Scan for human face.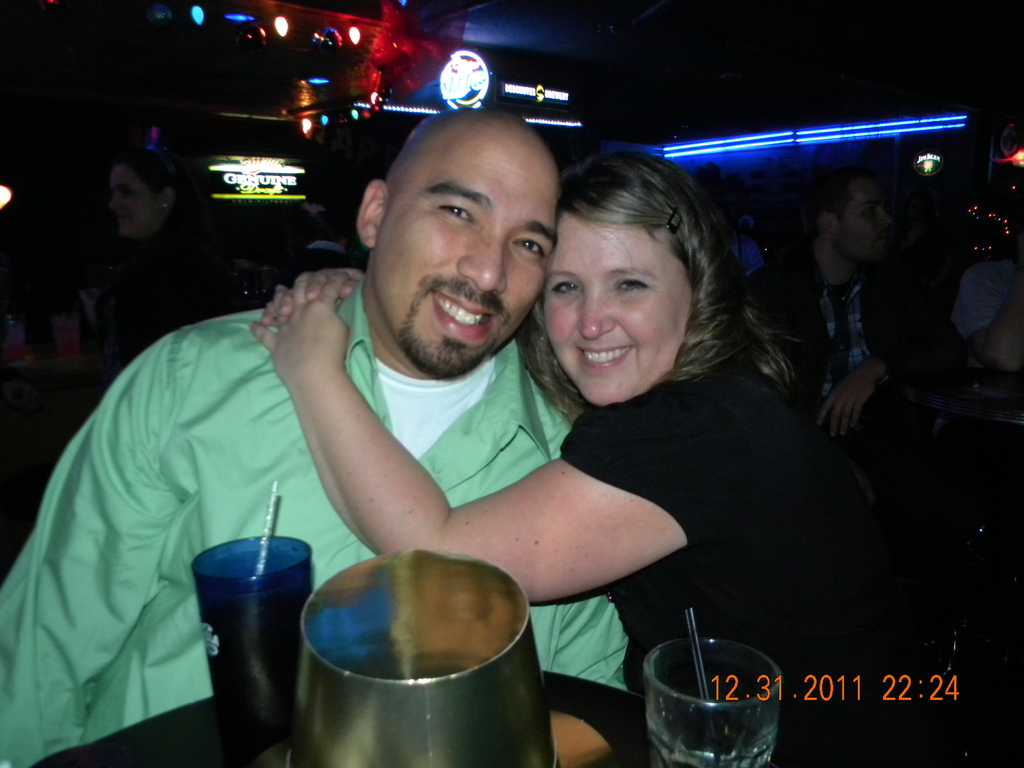
Scan result: box=[543, 211, 694, 399].
